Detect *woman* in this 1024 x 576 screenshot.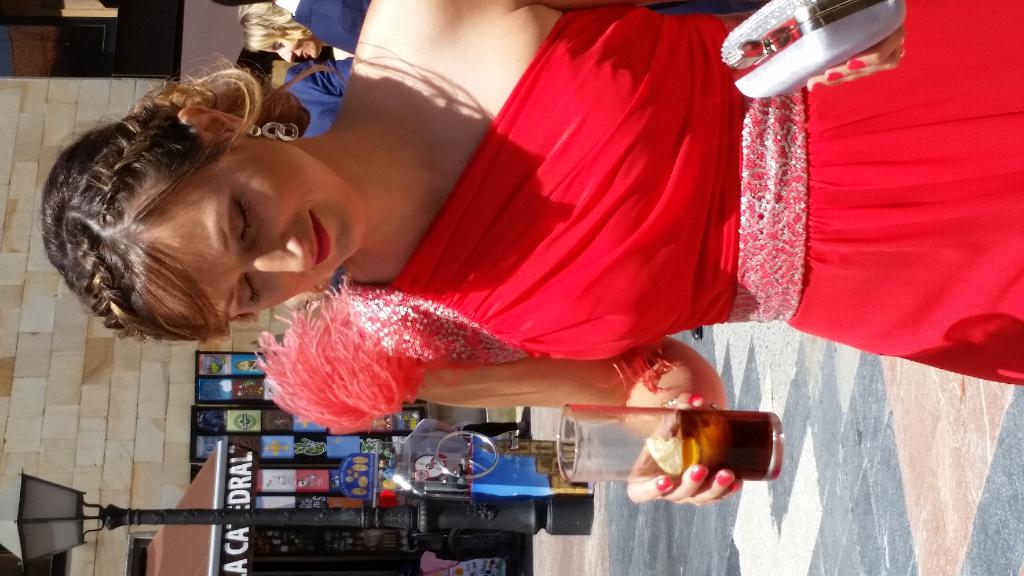
Detection: 42/0/1023/508.
